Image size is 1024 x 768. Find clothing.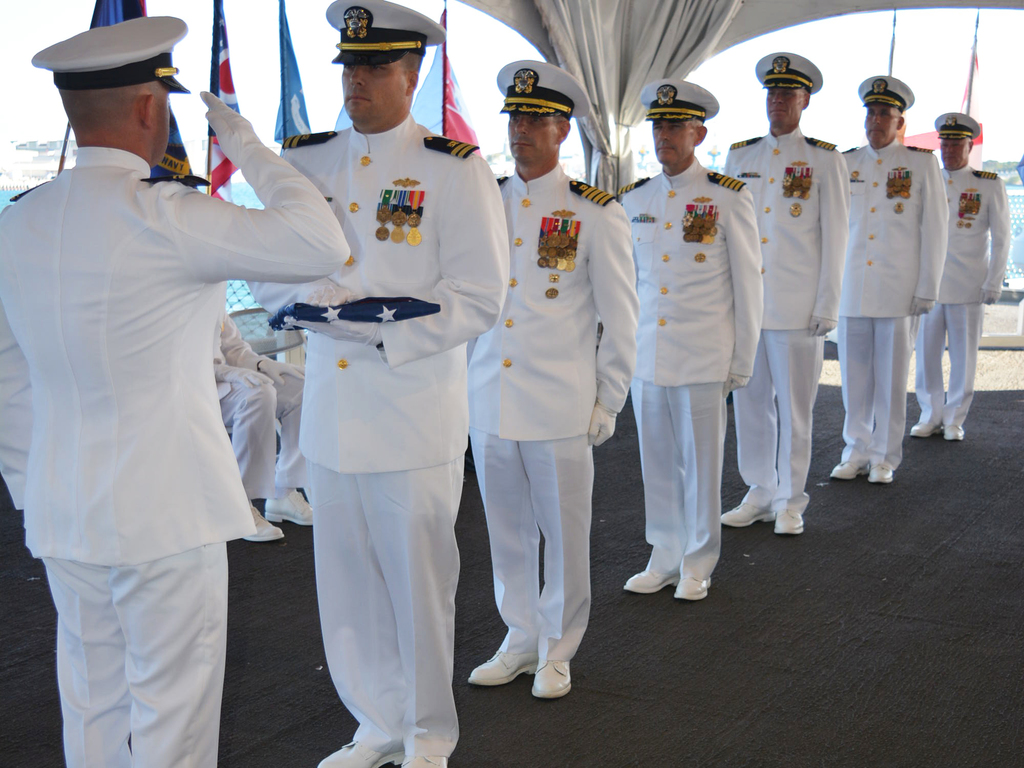
crop(0, 87, 345, 767).
